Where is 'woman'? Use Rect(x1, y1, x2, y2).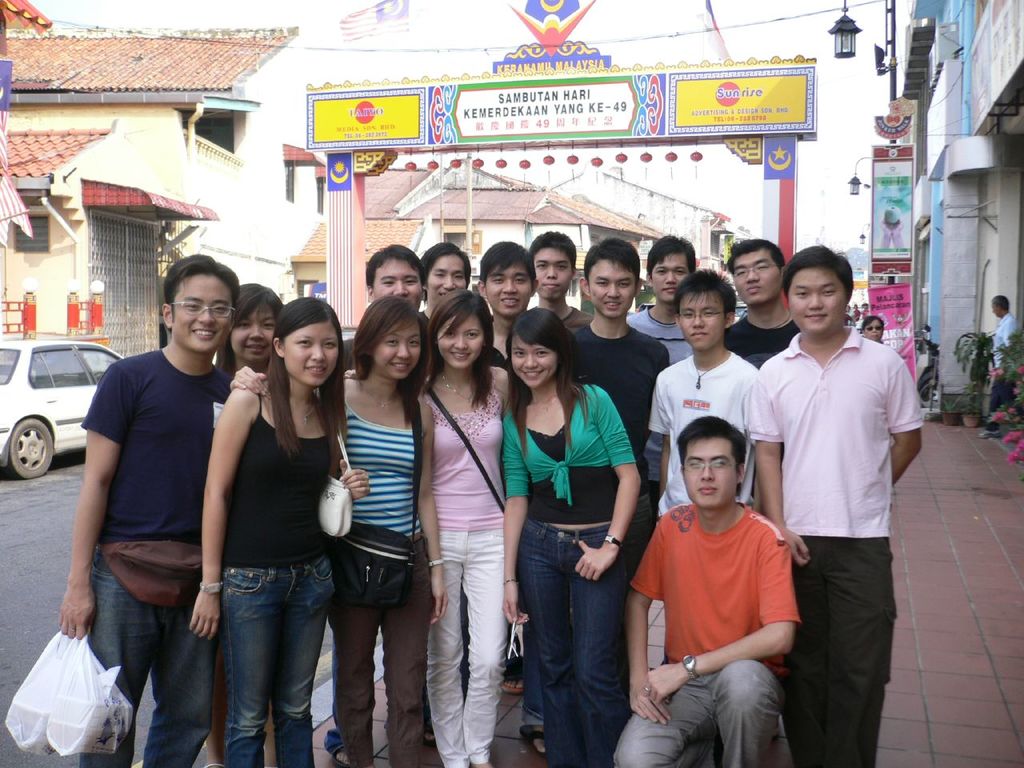
Rect(492, 314, 642, 767).
